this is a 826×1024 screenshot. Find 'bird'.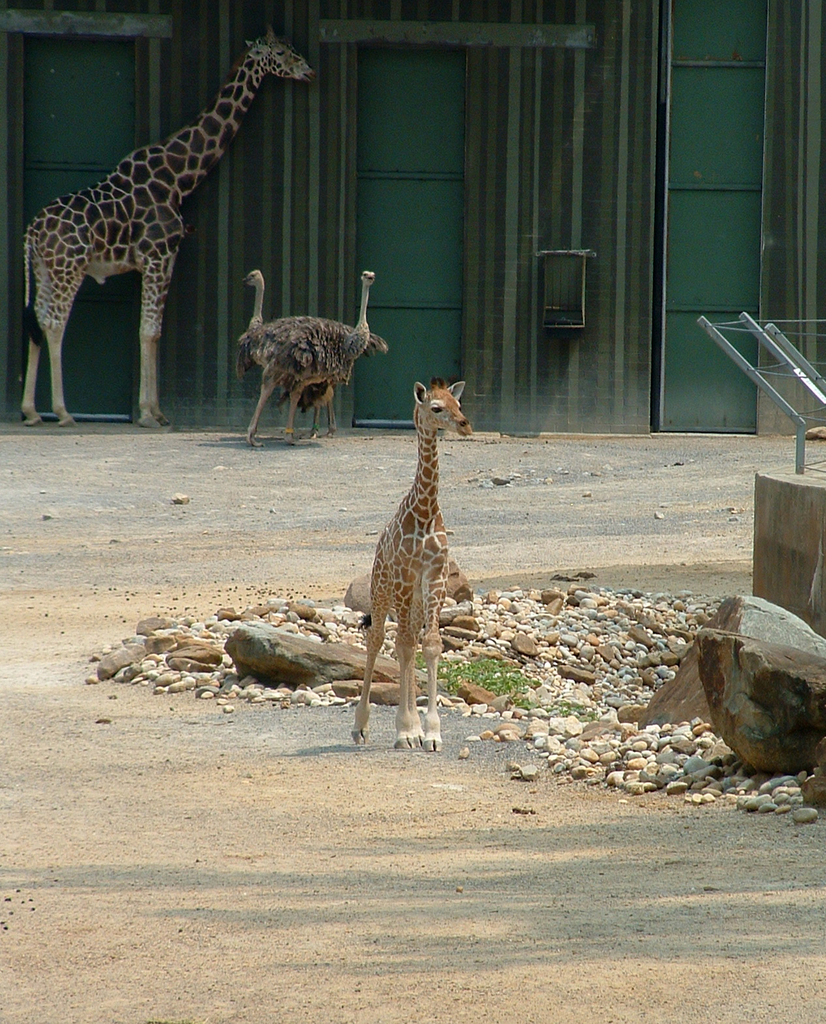
Bounding box: (229, 243, 390, 436).
